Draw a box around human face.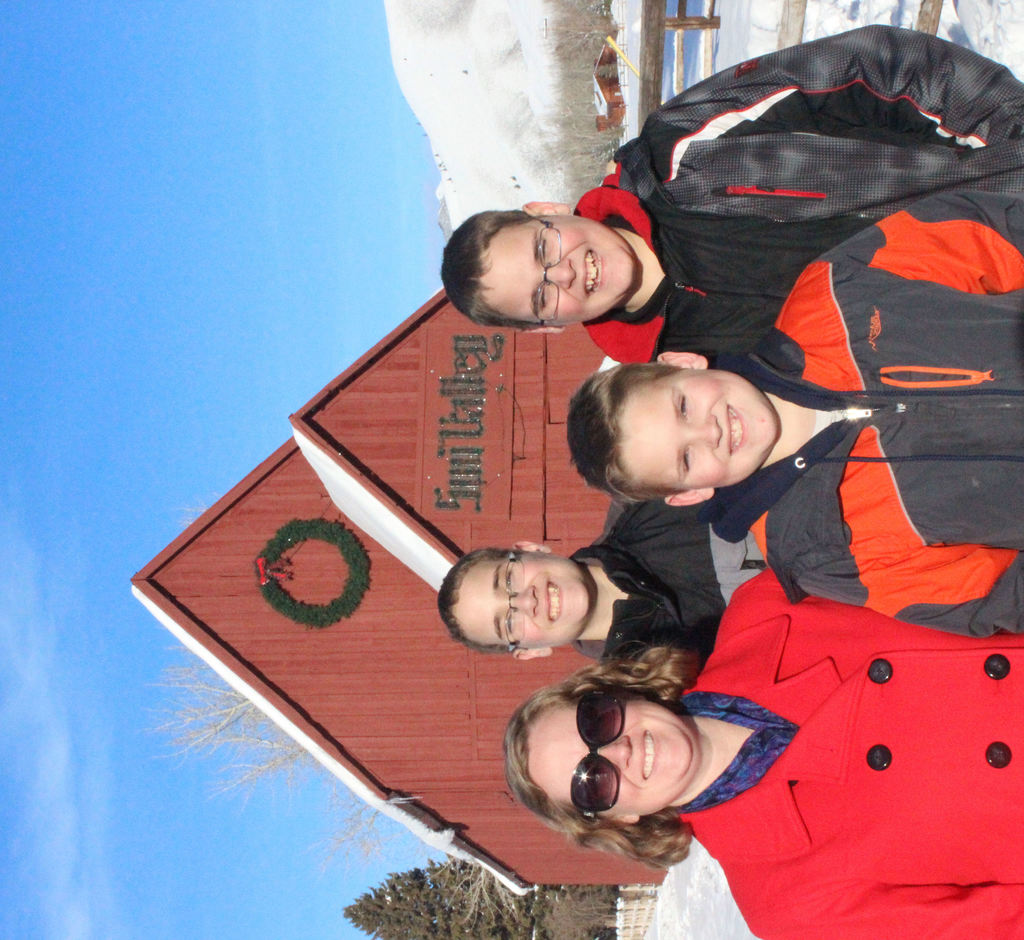
bbox=(483, 220, 637, 329).
